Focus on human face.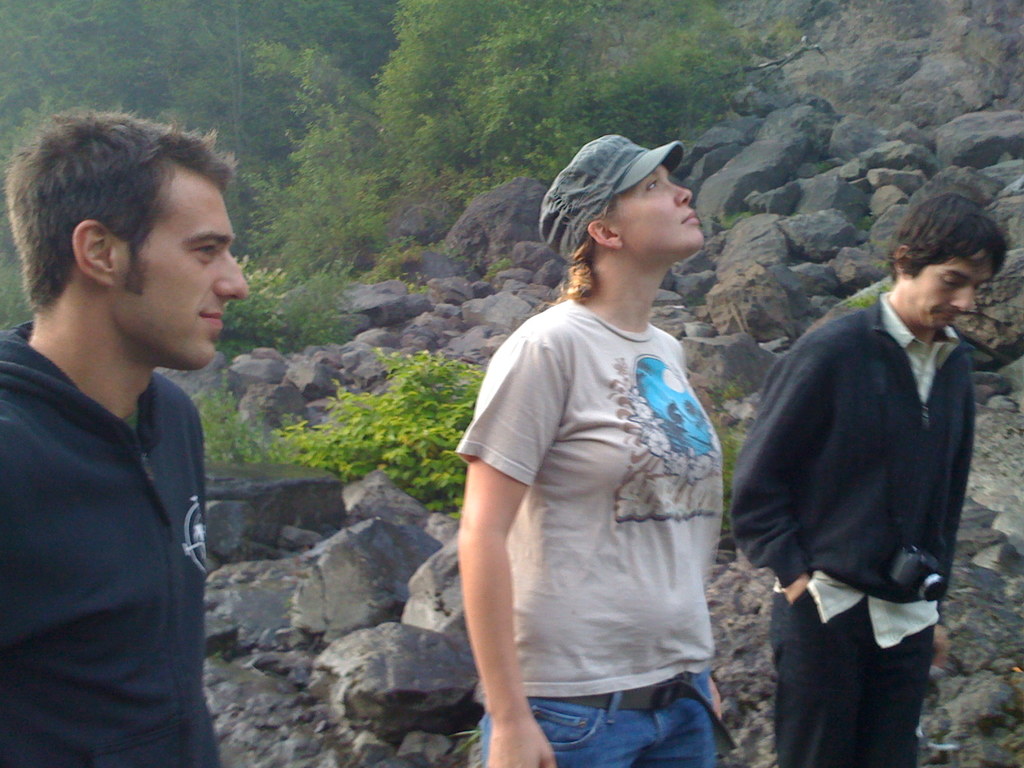
Focused at locate(611, 164, 705, 259).
